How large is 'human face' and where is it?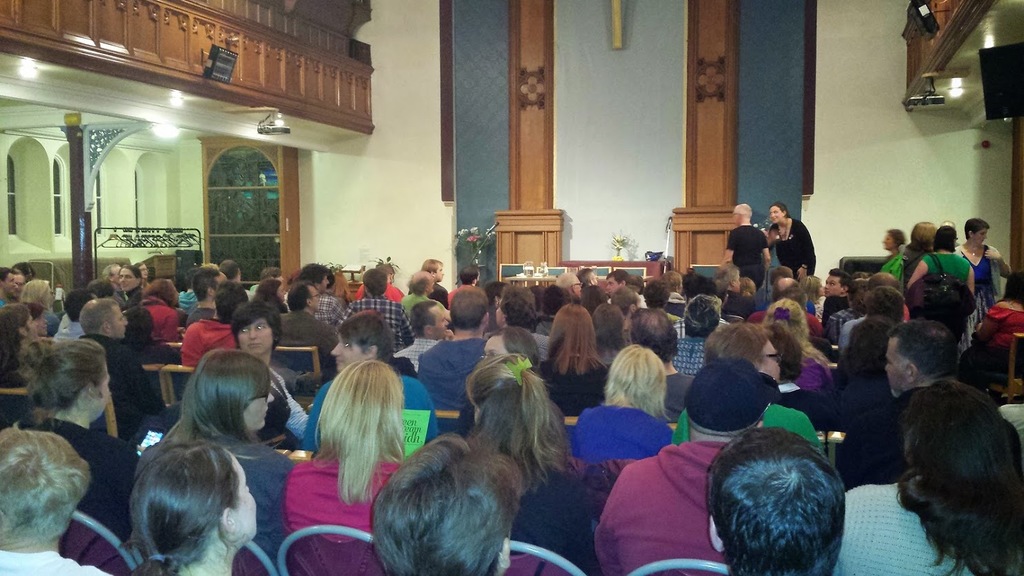
Bounding box: crop(823, 275, 841, 295).
